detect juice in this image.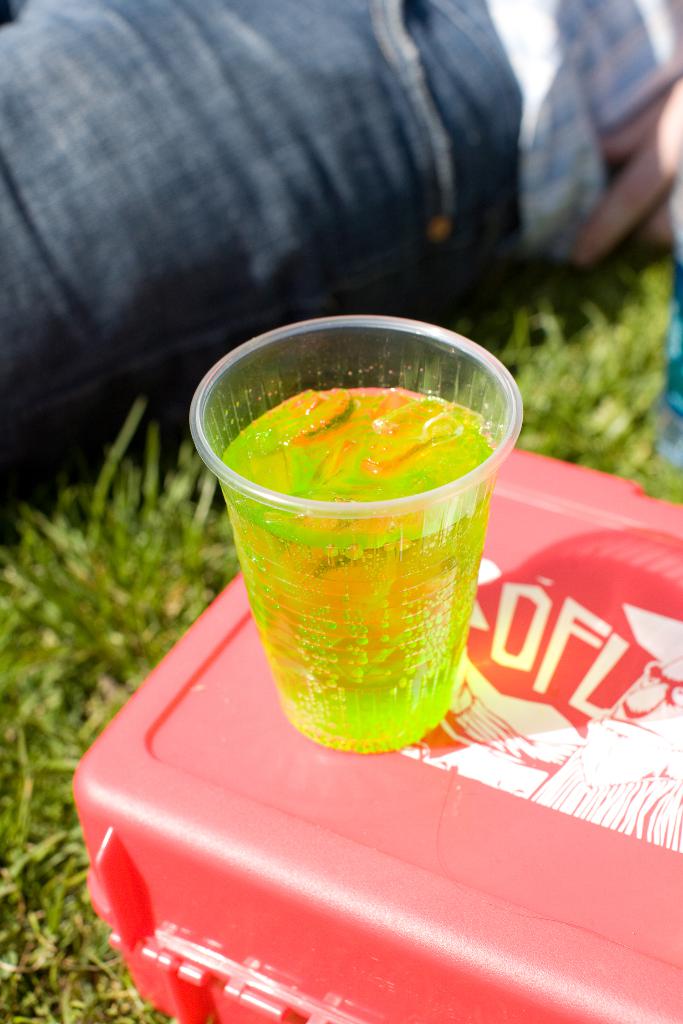
Detection: 209/328/516/765.
